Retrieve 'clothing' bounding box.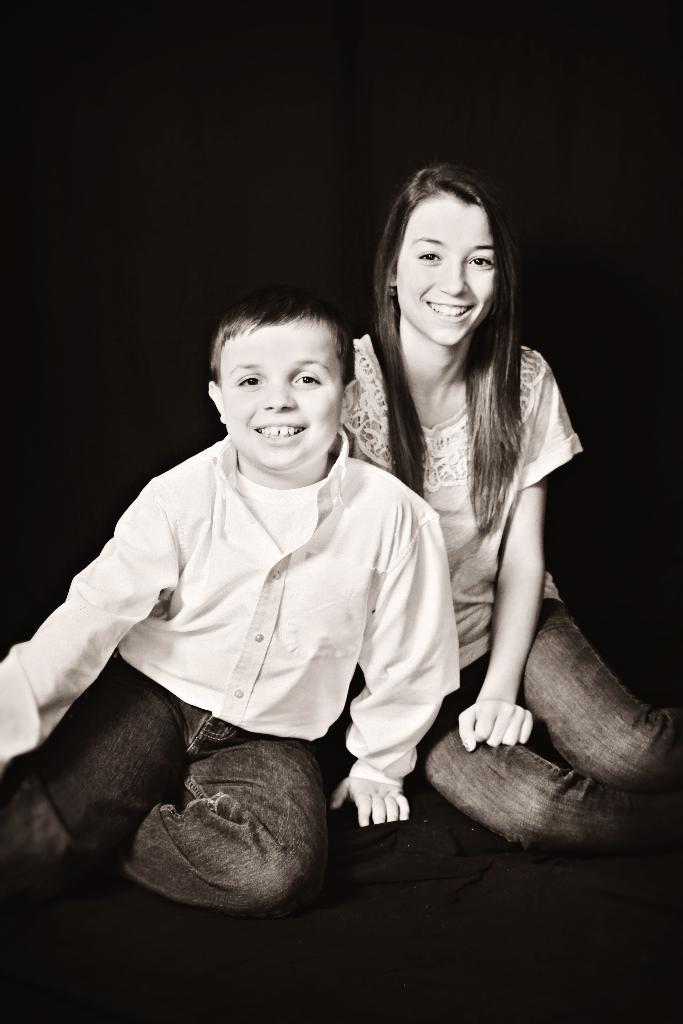
Bounding box: [337,332,682,862].
